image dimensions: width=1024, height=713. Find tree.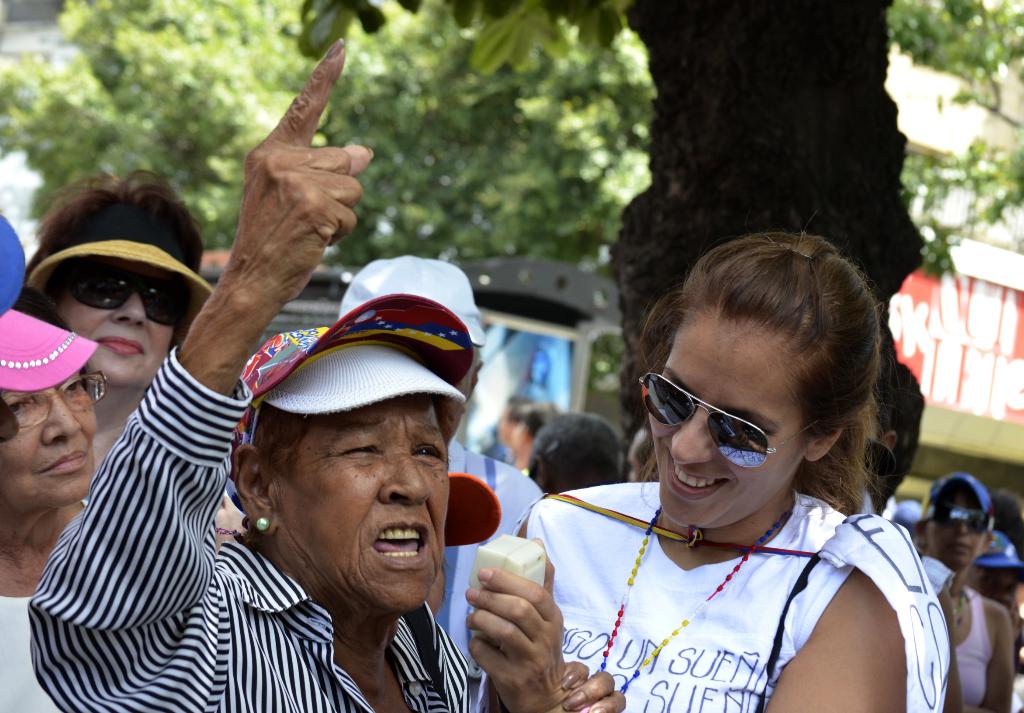
278:0:925:516.
